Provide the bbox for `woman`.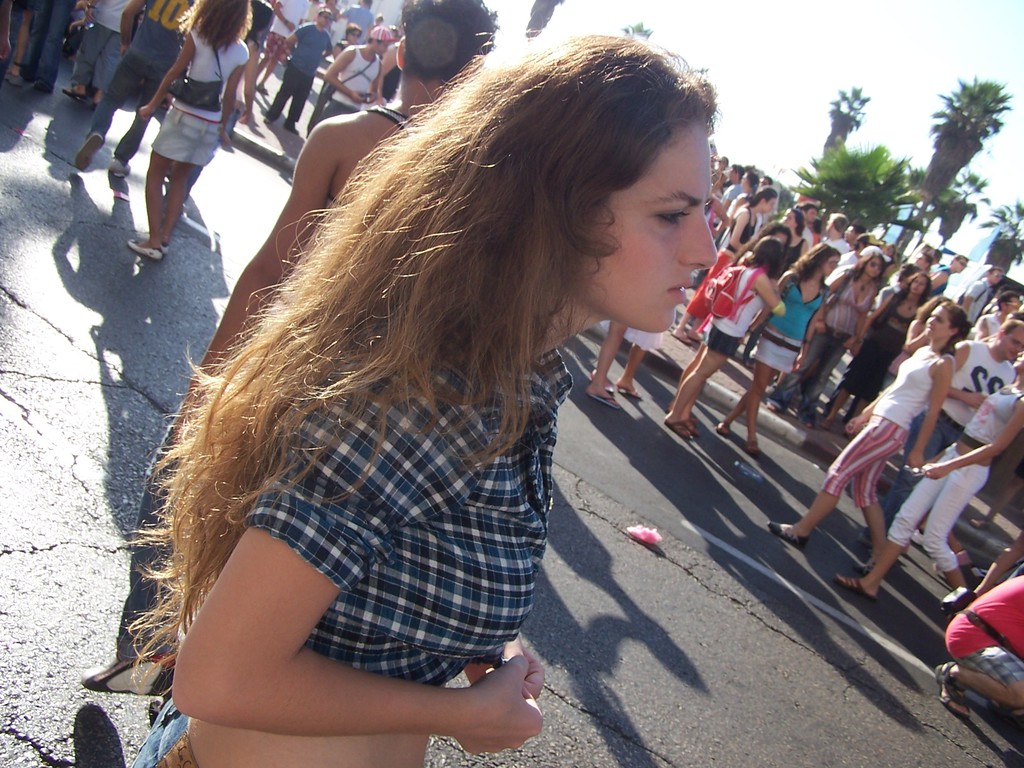
pyautogui.locateOnScreen(762, 307, 973, 575).
